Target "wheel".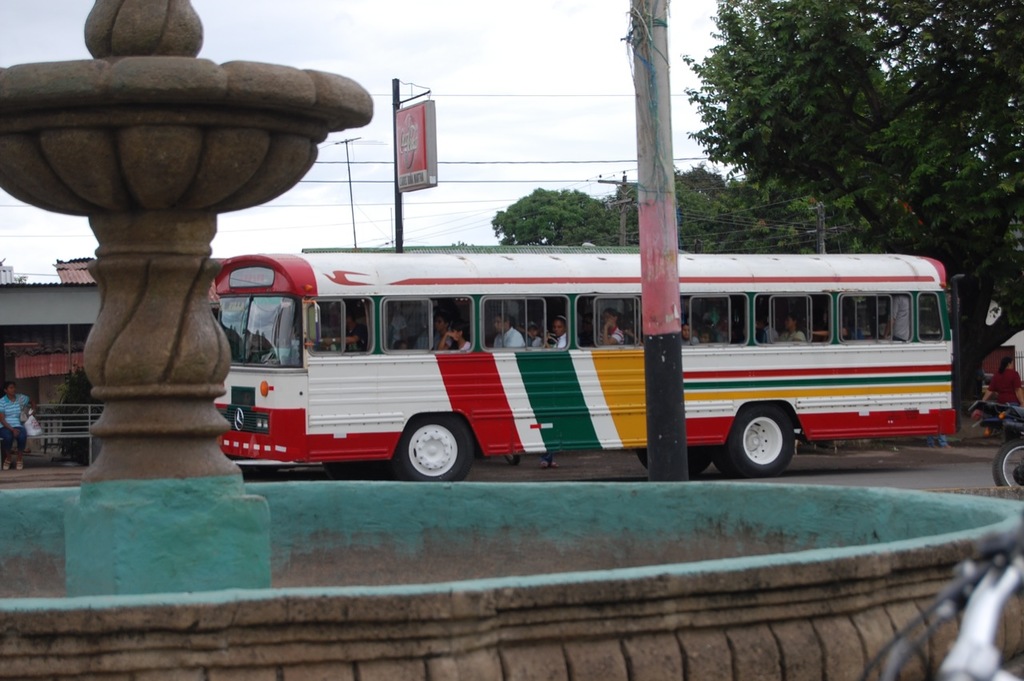
Target region: x1=637 y1=447 x2=714 y2=473.
